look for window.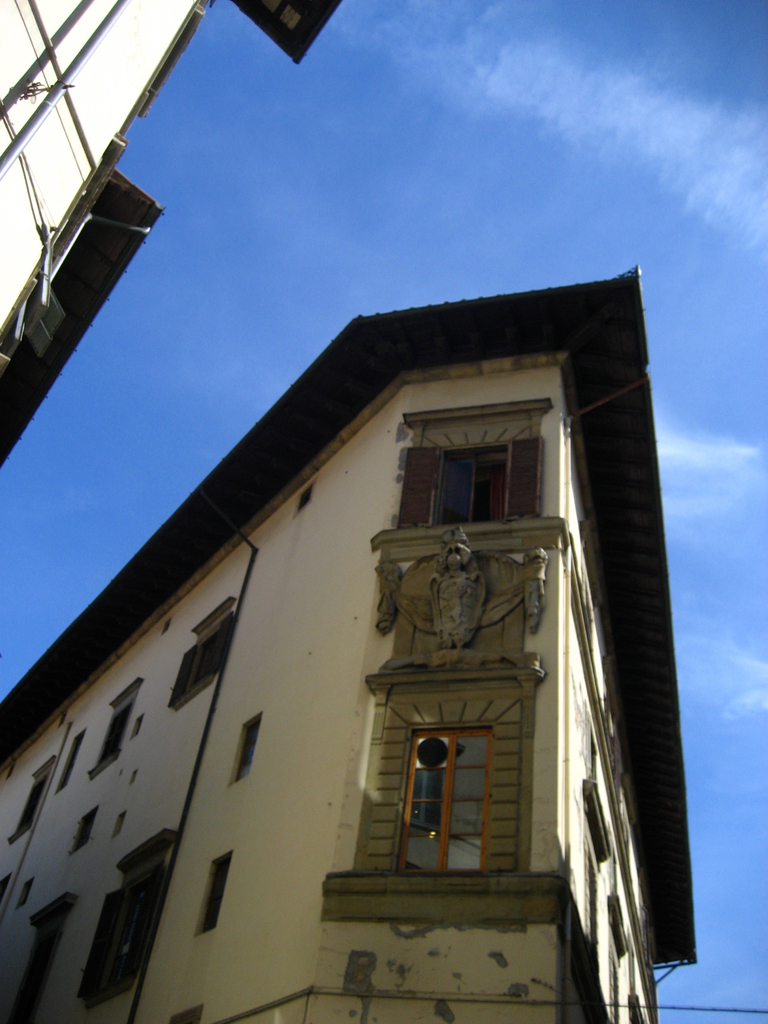
Found: [x1=166, y1=595, x2=233, y2=707].
